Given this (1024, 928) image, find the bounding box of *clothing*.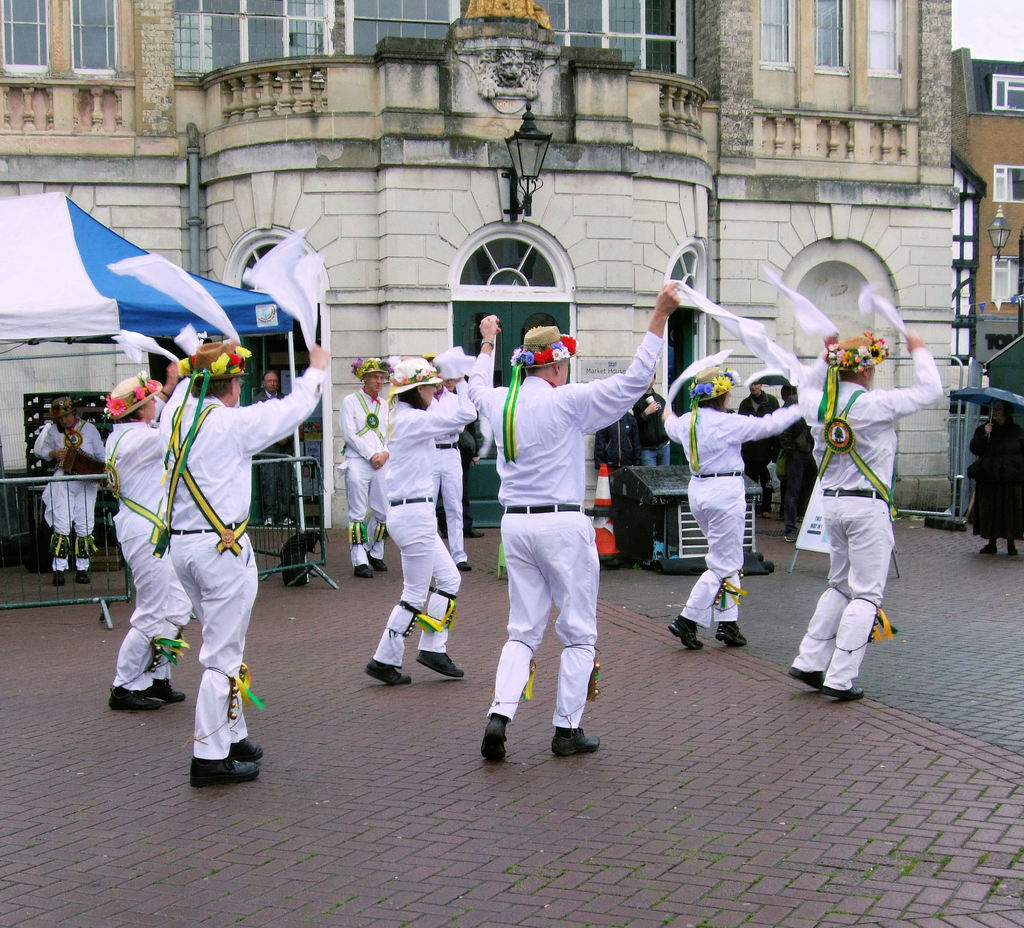
BBox(781, 397, 812, 531).
